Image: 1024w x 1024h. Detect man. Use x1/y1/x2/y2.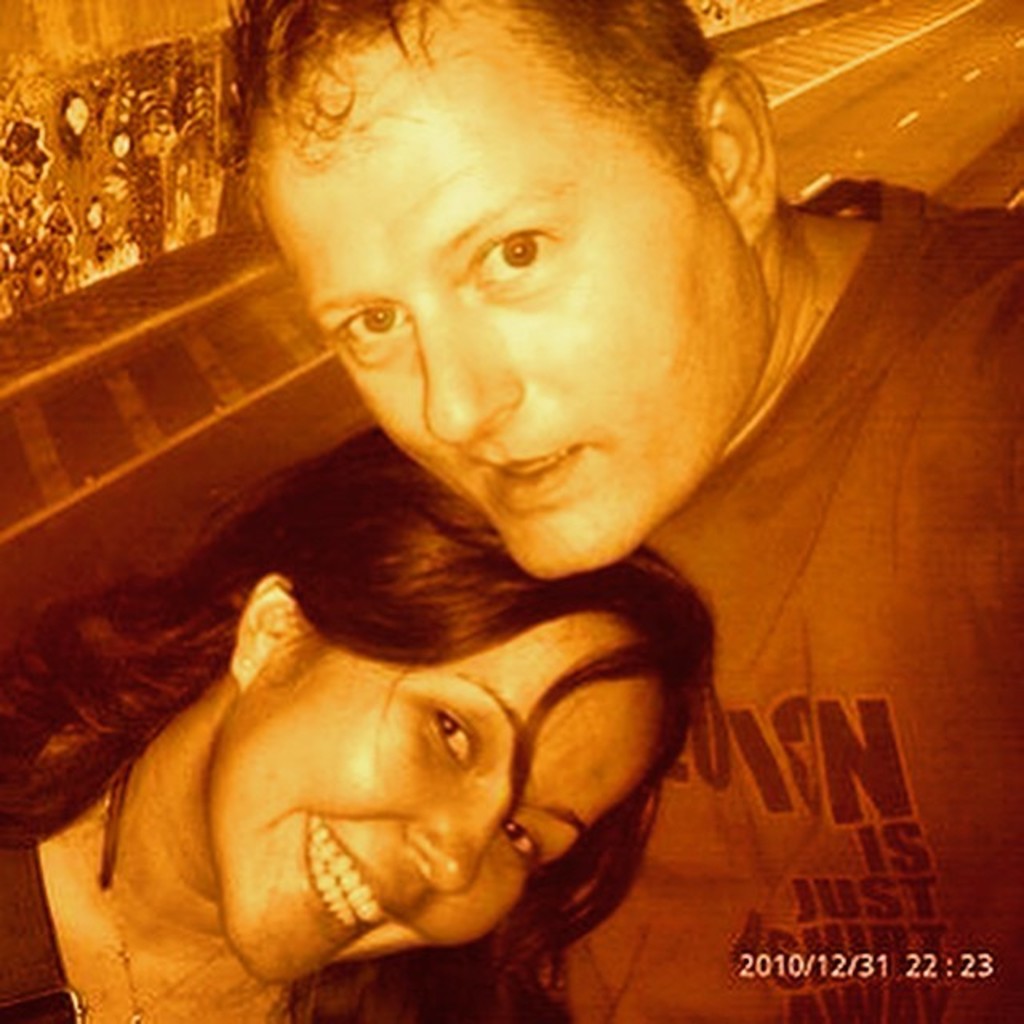
216/0/1022/1022.
